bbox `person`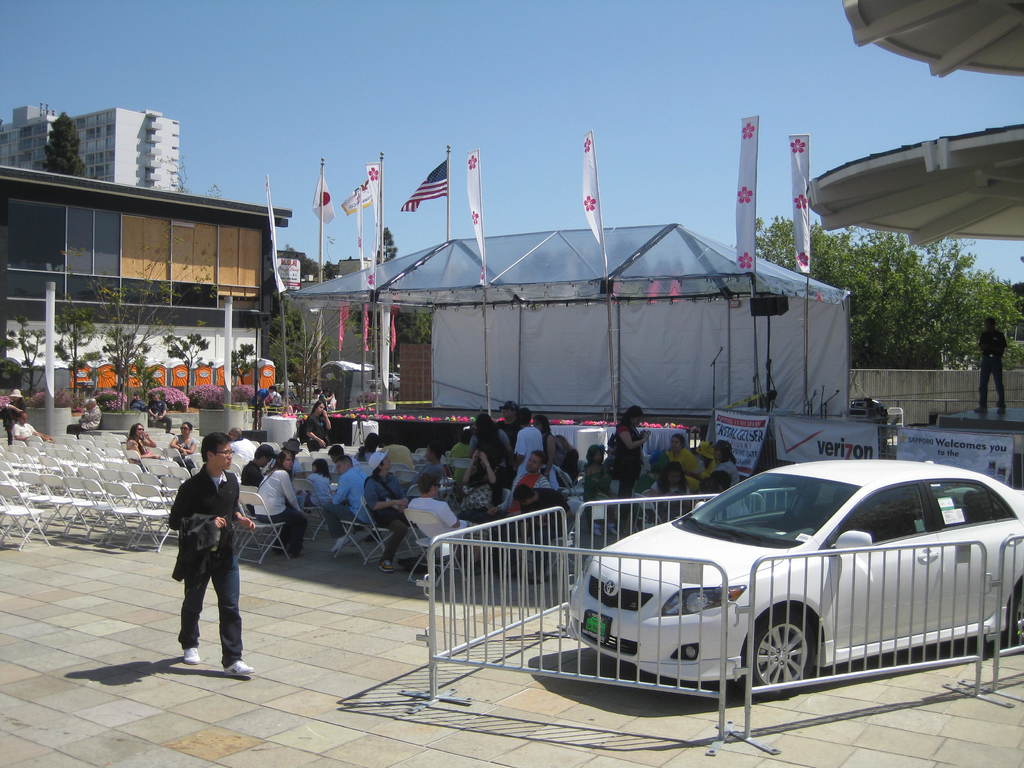
pyautogui.locateOnScreen(329, 456, 372, 550)
